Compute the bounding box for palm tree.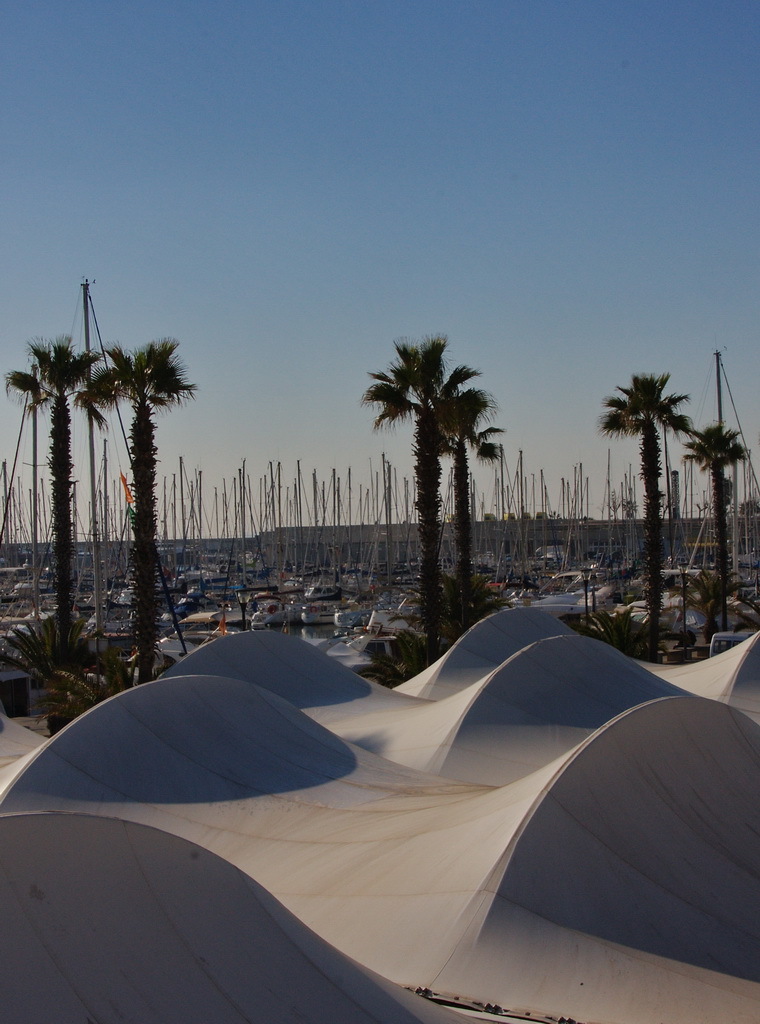
0, 335, 93, 798.
